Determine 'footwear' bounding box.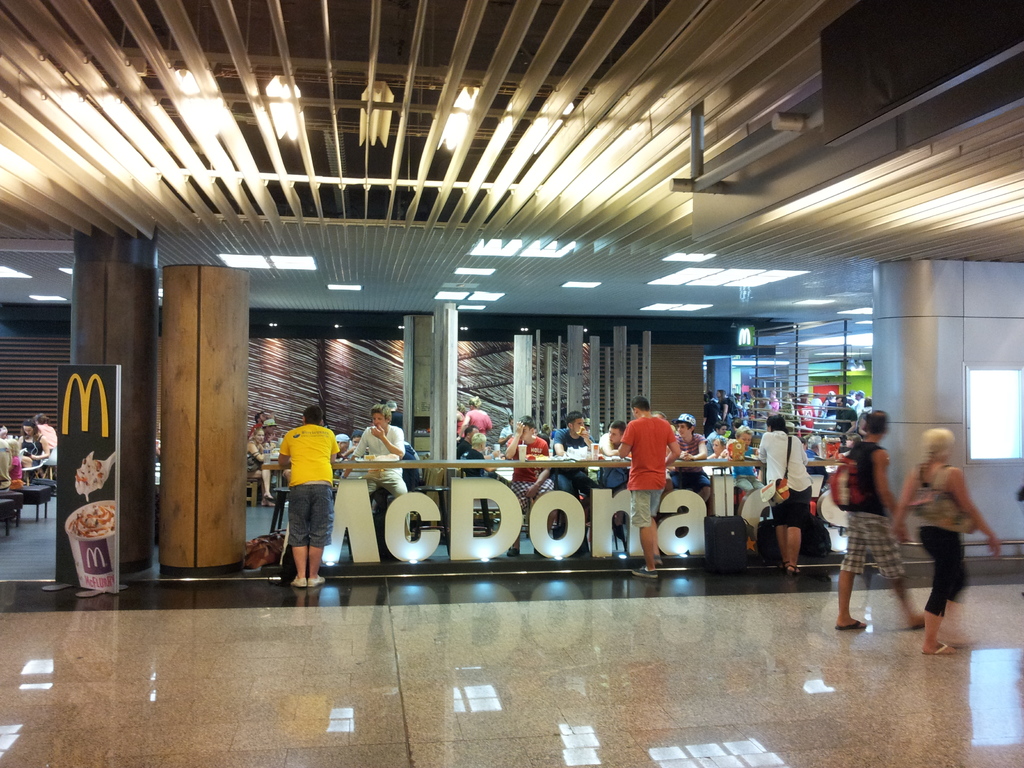
Determined: box(835, 620, 868, 629).
